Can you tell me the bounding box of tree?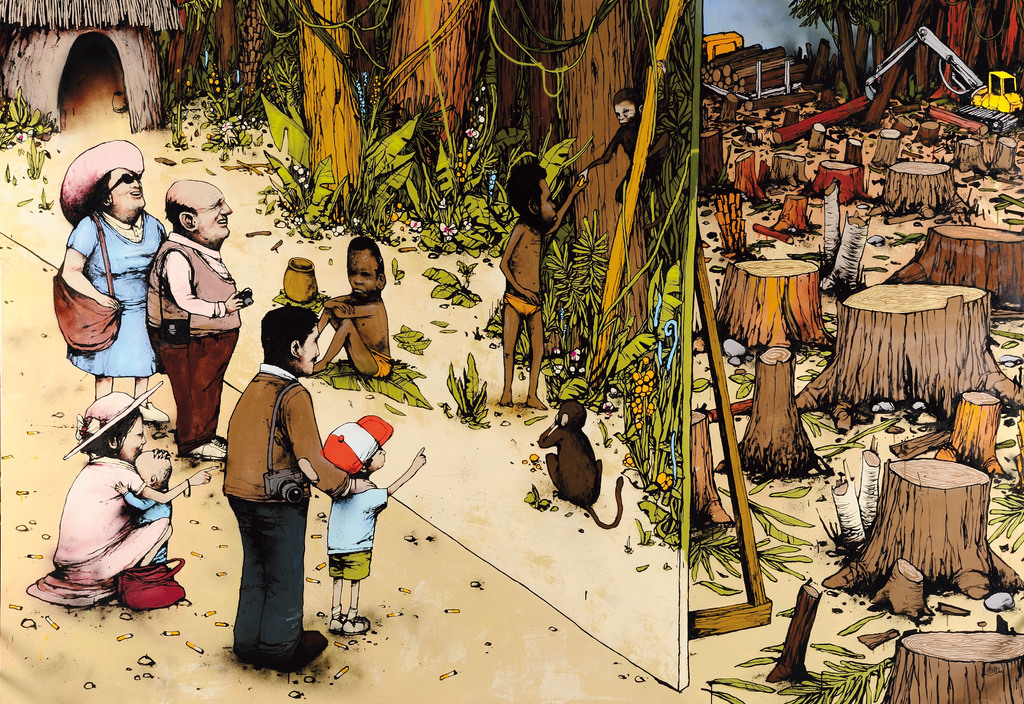
detection(556, 0, 654, 355).
